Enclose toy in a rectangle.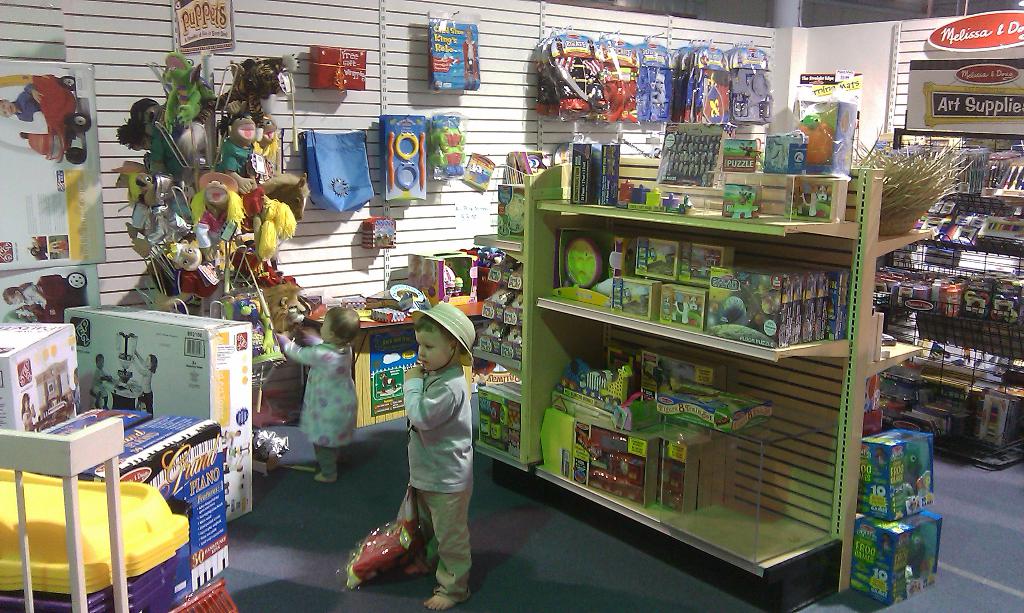
[259,196,296,267].
